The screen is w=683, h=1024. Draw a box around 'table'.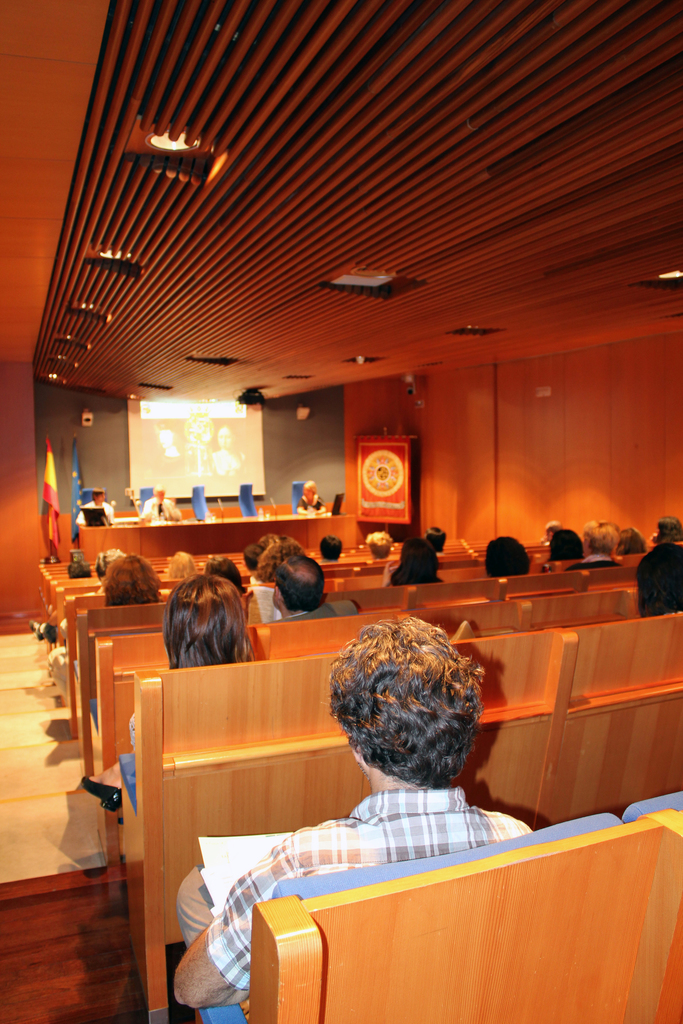
bbox(60, 481, 384, 572).
